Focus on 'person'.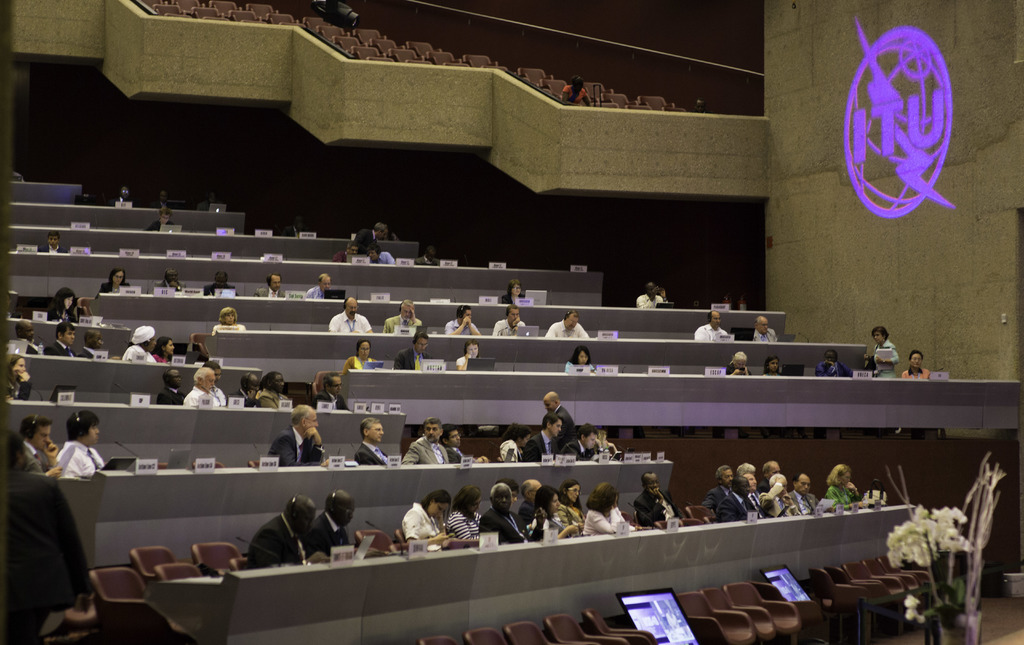
Focused at crop(515, 412, 573, 467).
